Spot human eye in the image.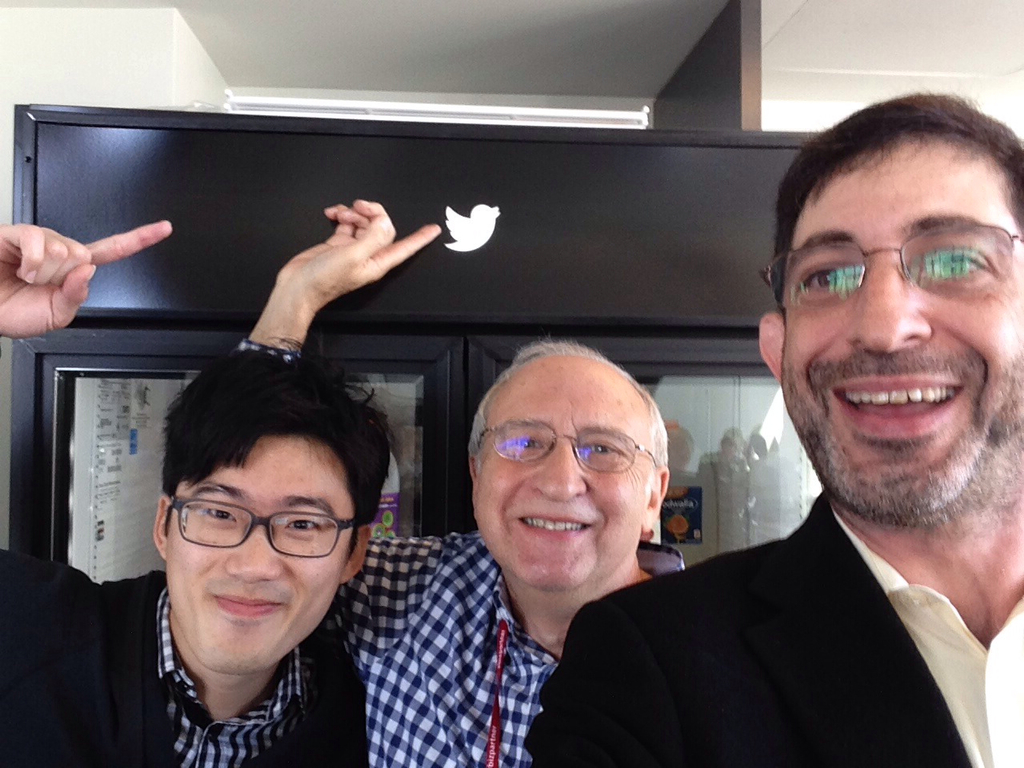
human eye found at (575,439,617,463).
